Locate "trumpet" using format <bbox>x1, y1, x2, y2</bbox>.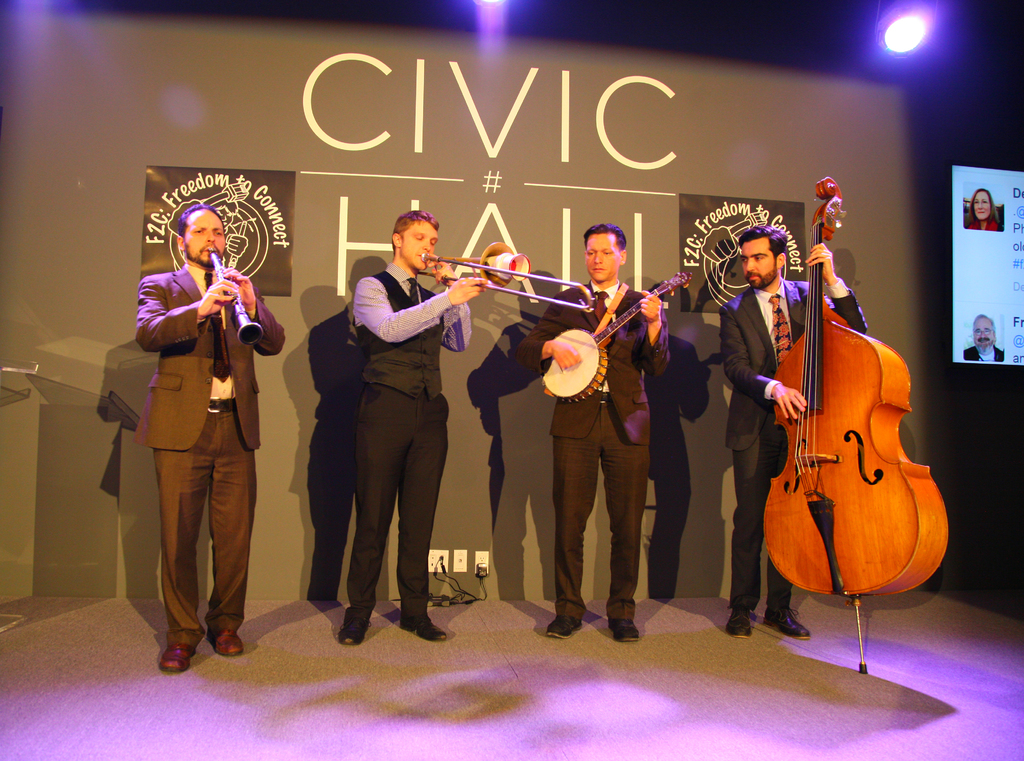
<bbox>388, 254, 623, 343</bbox>.
